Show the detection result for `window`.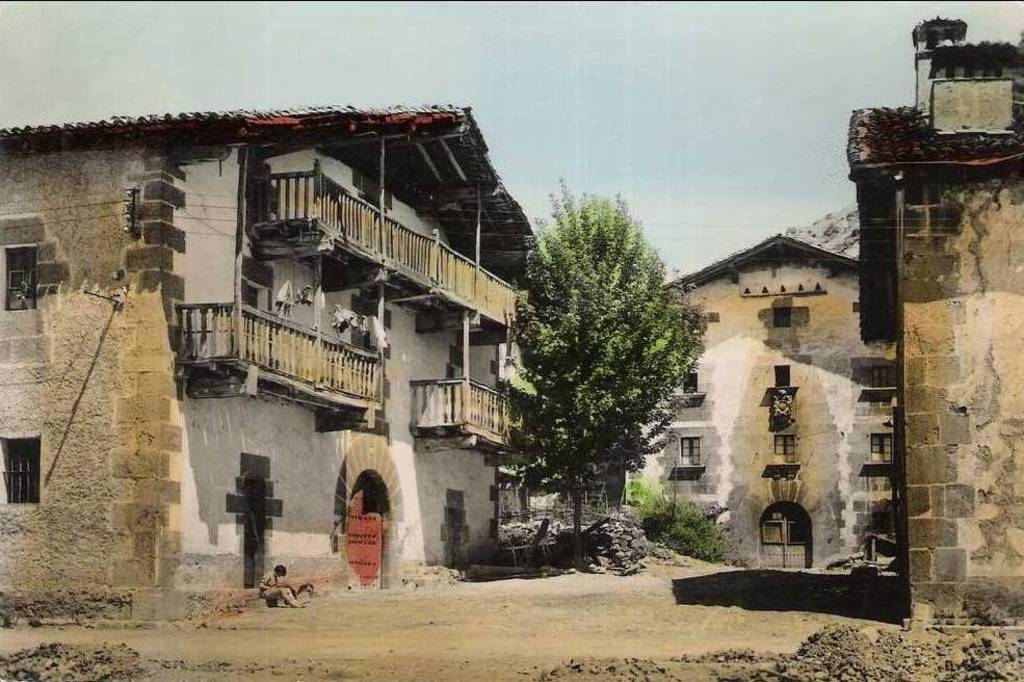
box=[862, 367, 895, 405].
